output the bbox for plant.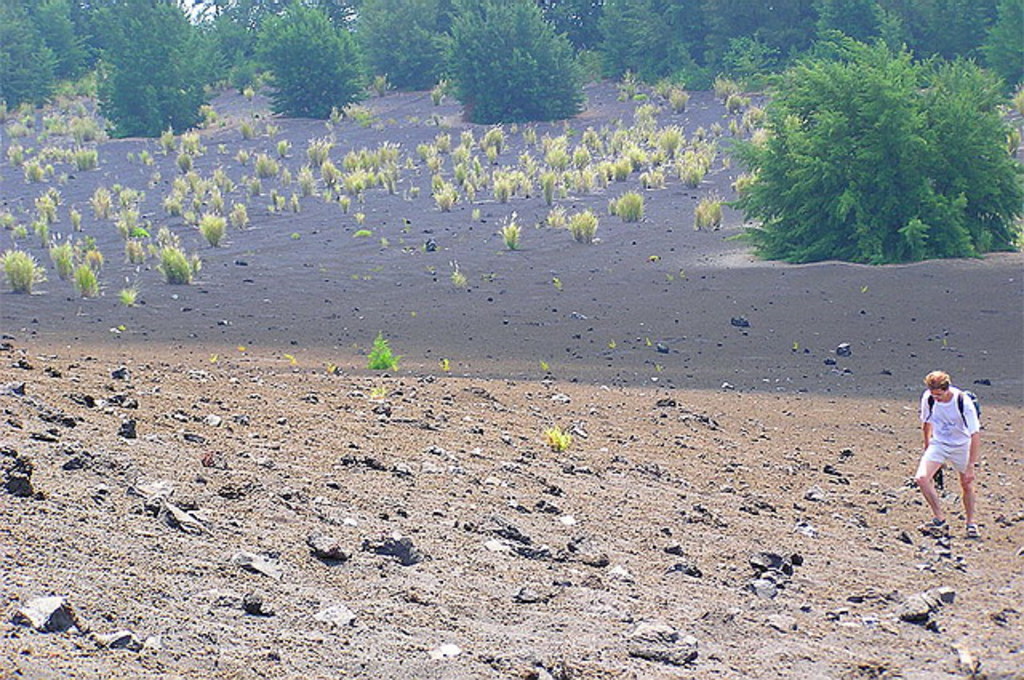
pyautogui.locateOnScreen(424, 262, 438, 280).
